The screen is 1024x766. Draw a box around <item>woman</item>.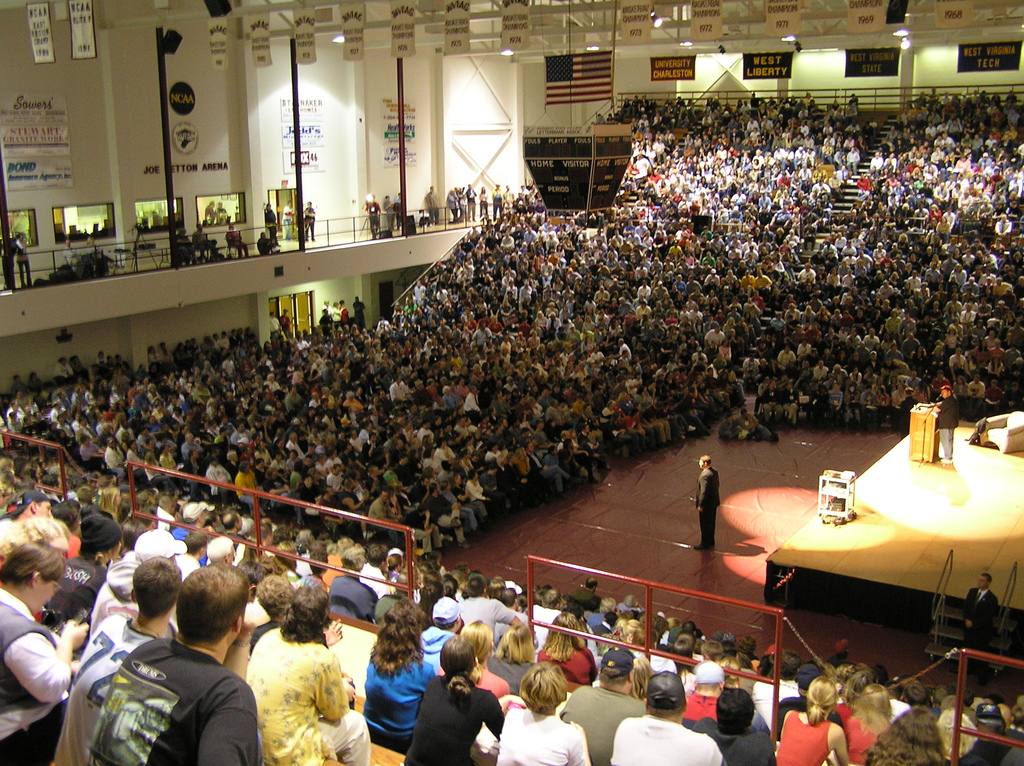
BBox(493, 661, 590, 765).
